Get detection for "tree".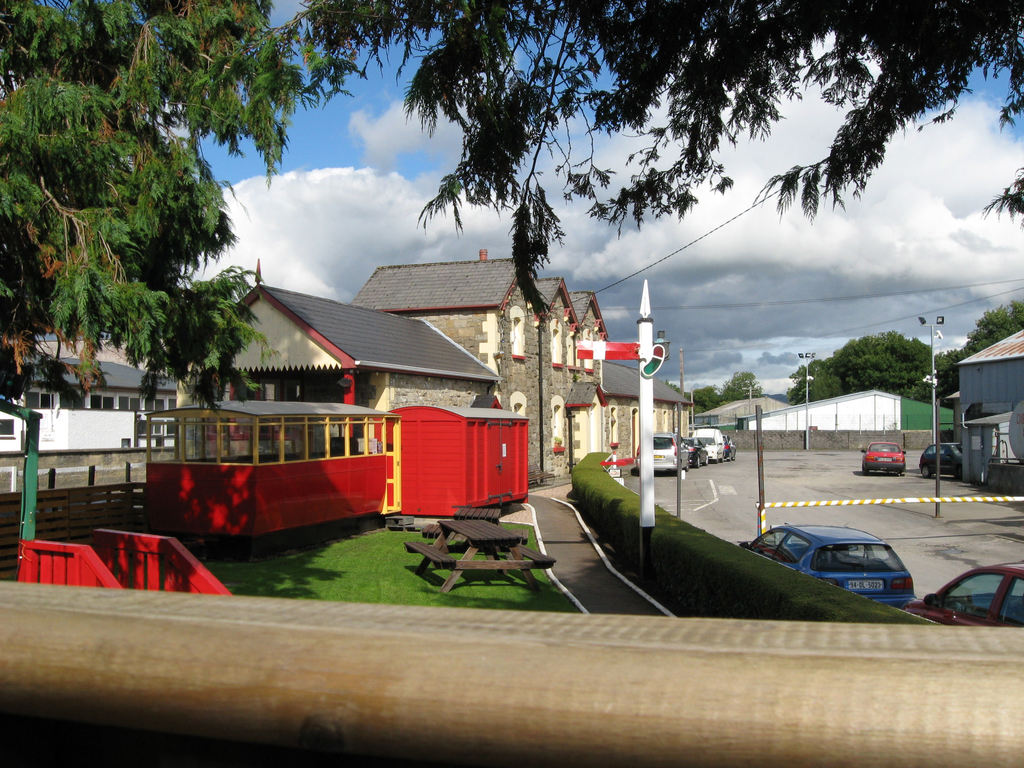
Detection: <region>0, 0, 360, 416</region>.
